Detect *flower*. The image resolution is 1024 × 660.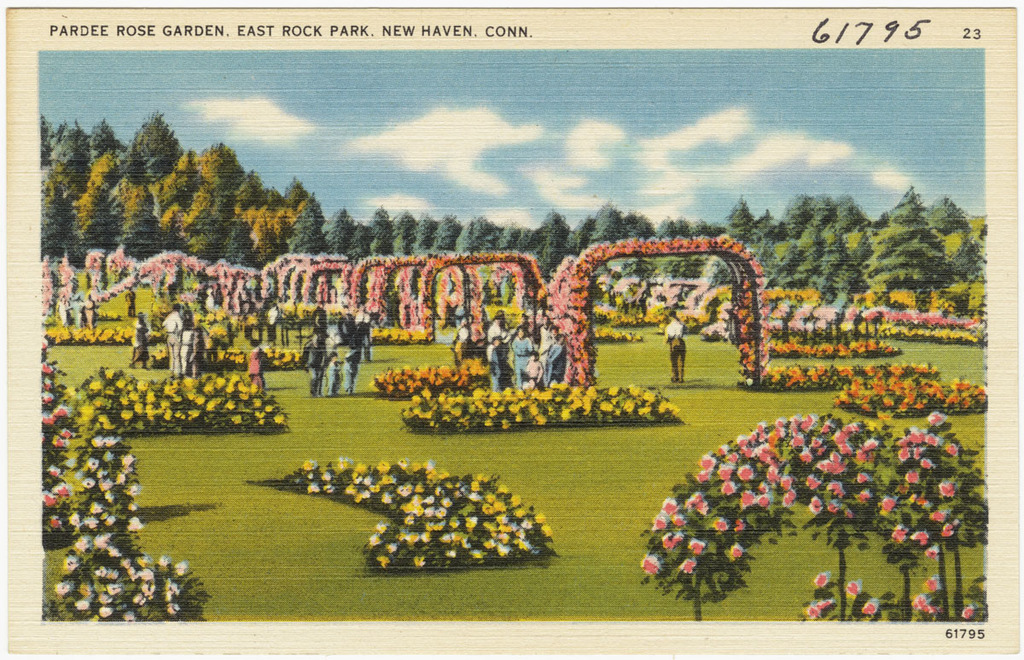
region(741, 490, 756, 512).
